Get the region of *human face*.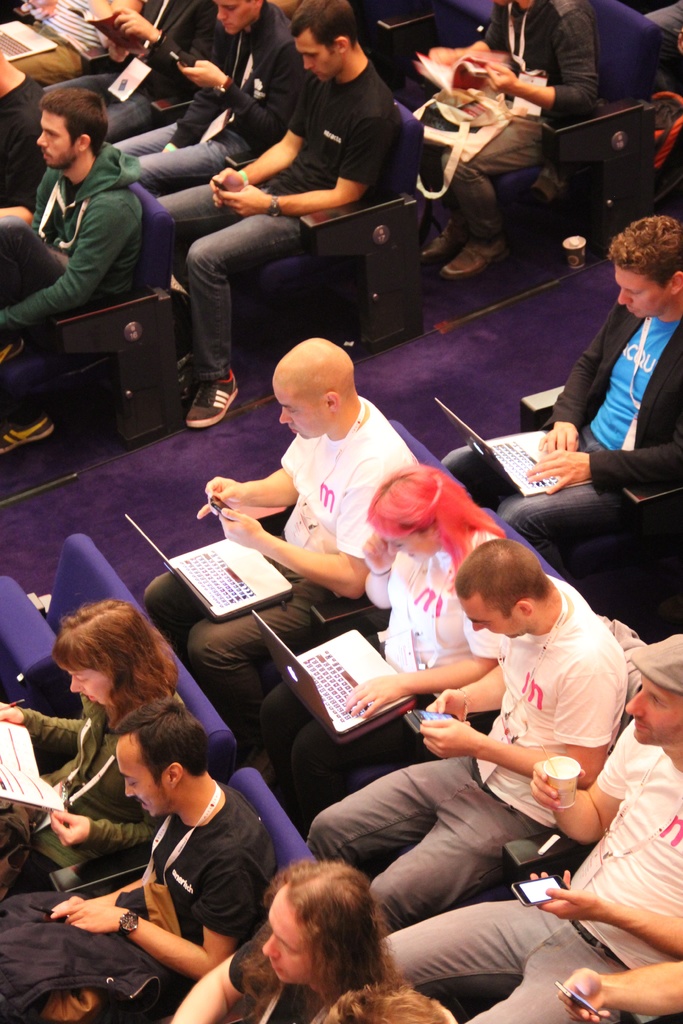
crop(215, 0, 251, 35).
